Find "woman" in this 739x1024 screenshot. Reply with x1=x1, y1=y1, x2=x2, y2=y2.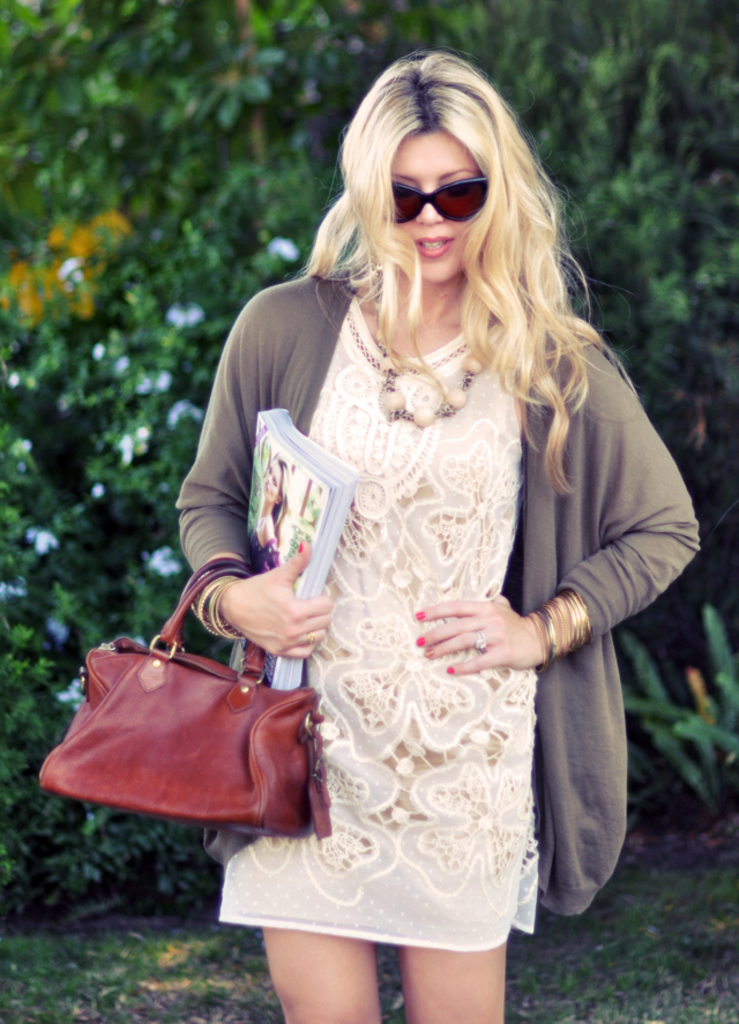
x1=112, y1=46, x2=671, y2=997.
